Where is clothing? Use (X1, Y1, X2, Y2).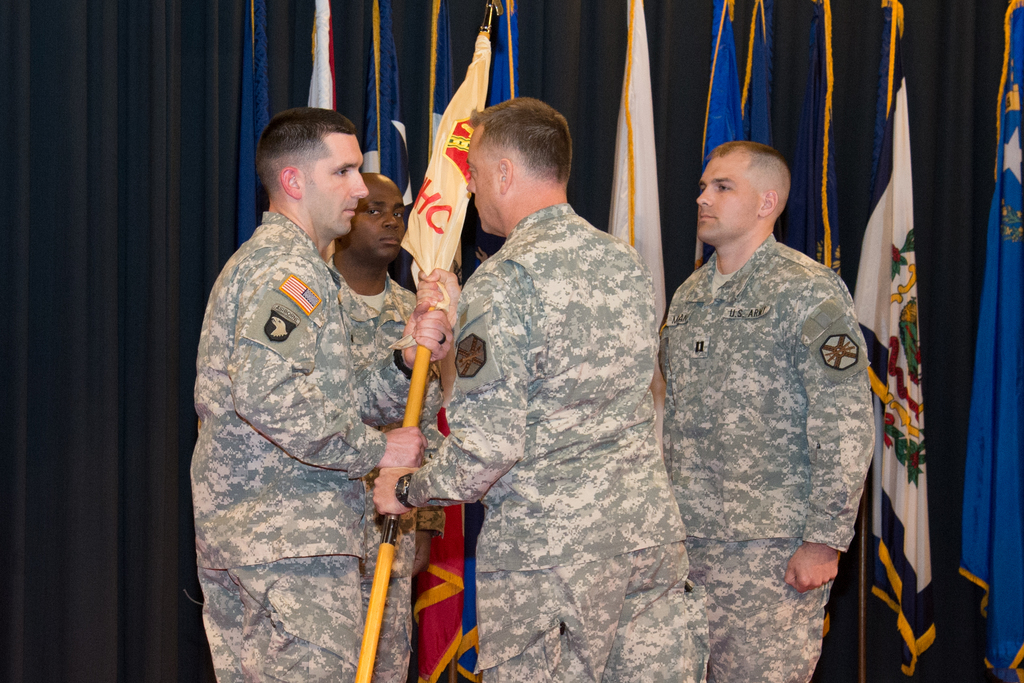
(408, 201, 694, 682).
